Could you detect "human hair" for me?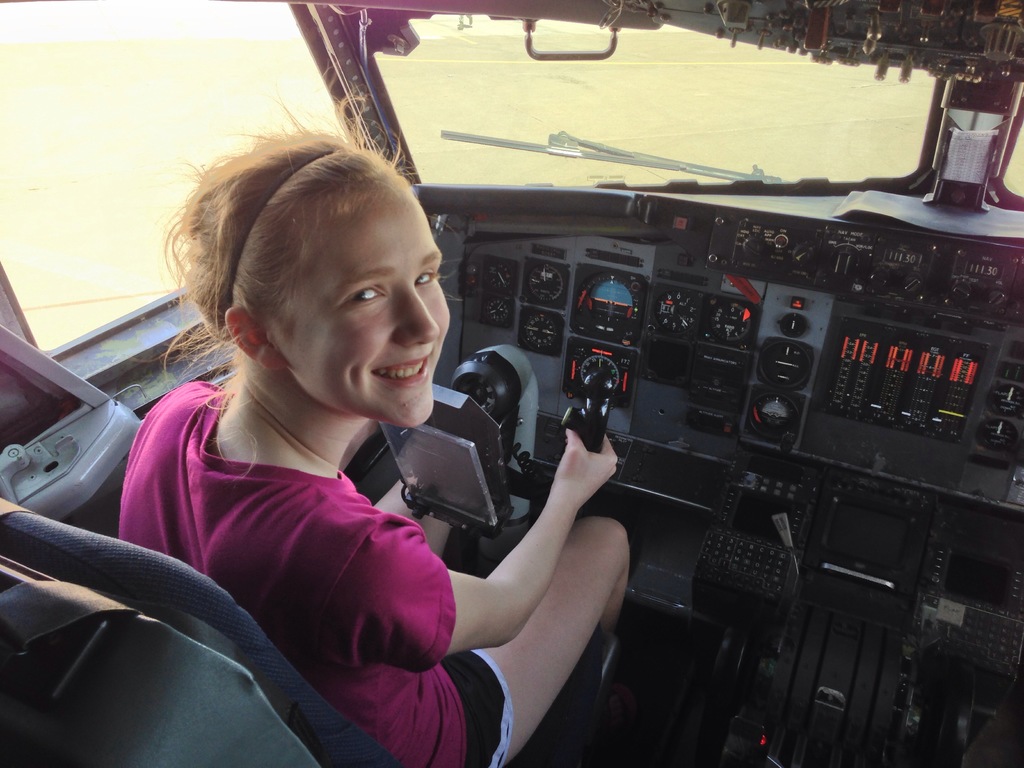
Detection result: <region>152, 93, 415, 369</region>.
